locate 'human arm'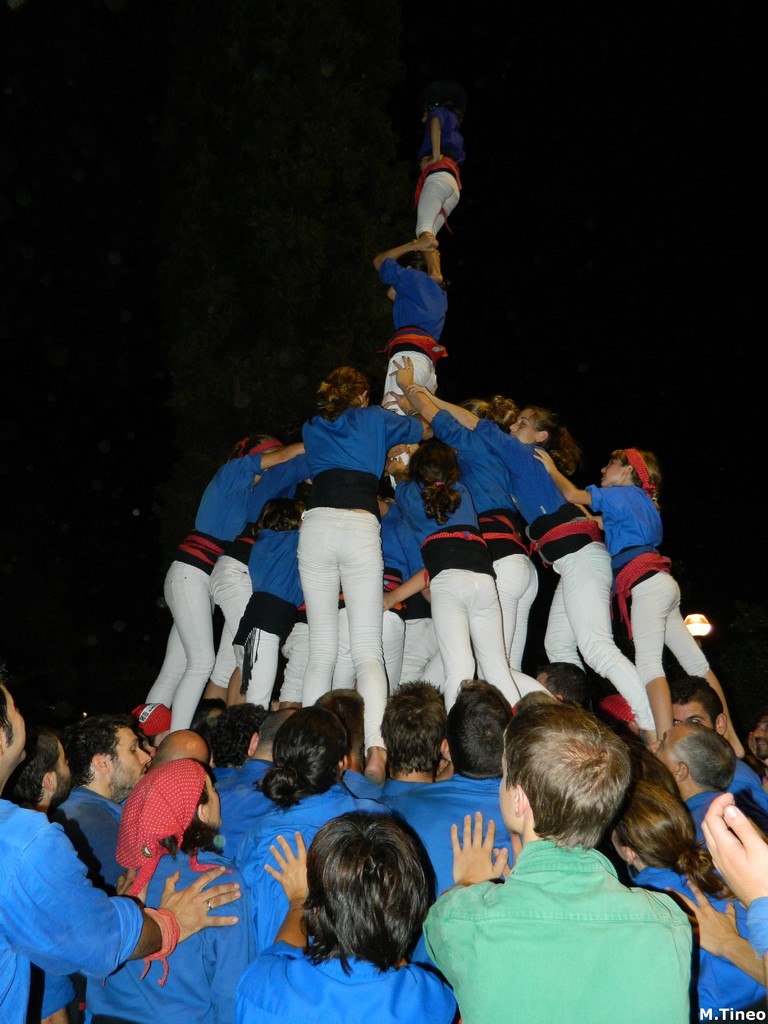
bbox(431, 804, 517, 893)
